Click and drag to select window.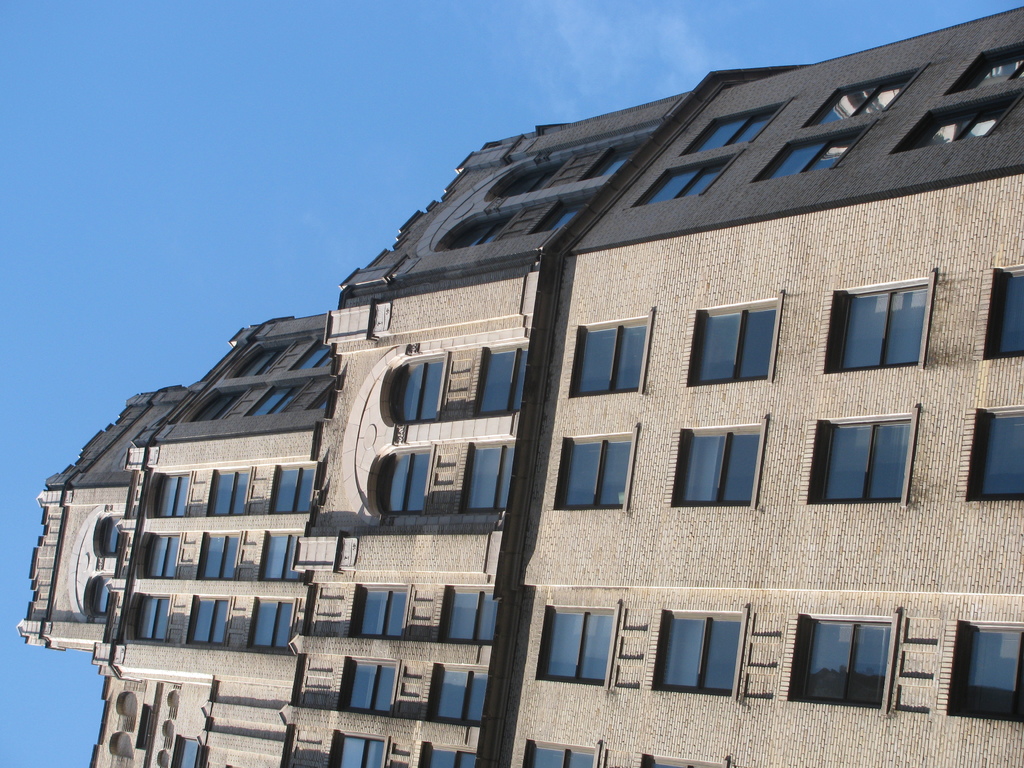
Selection: BBox(401, 364, 444, 424).
